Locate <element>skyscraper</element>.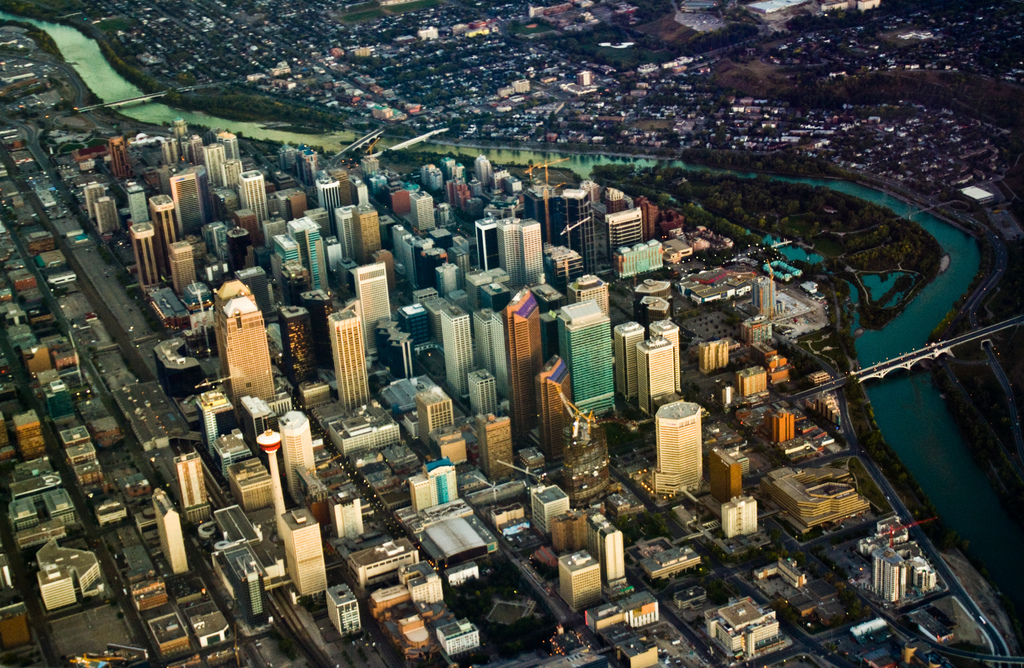
Bounding box: select_region(500, 285, 543, 439).
